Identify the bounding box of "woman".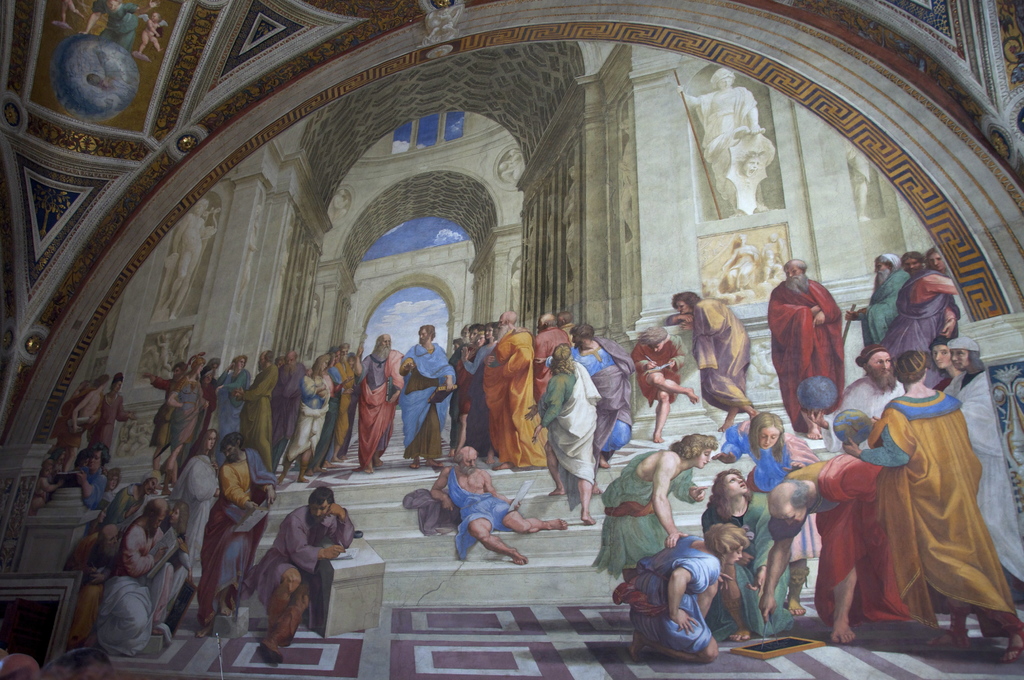
(left=449, top=323, right=490, bottom=454).
